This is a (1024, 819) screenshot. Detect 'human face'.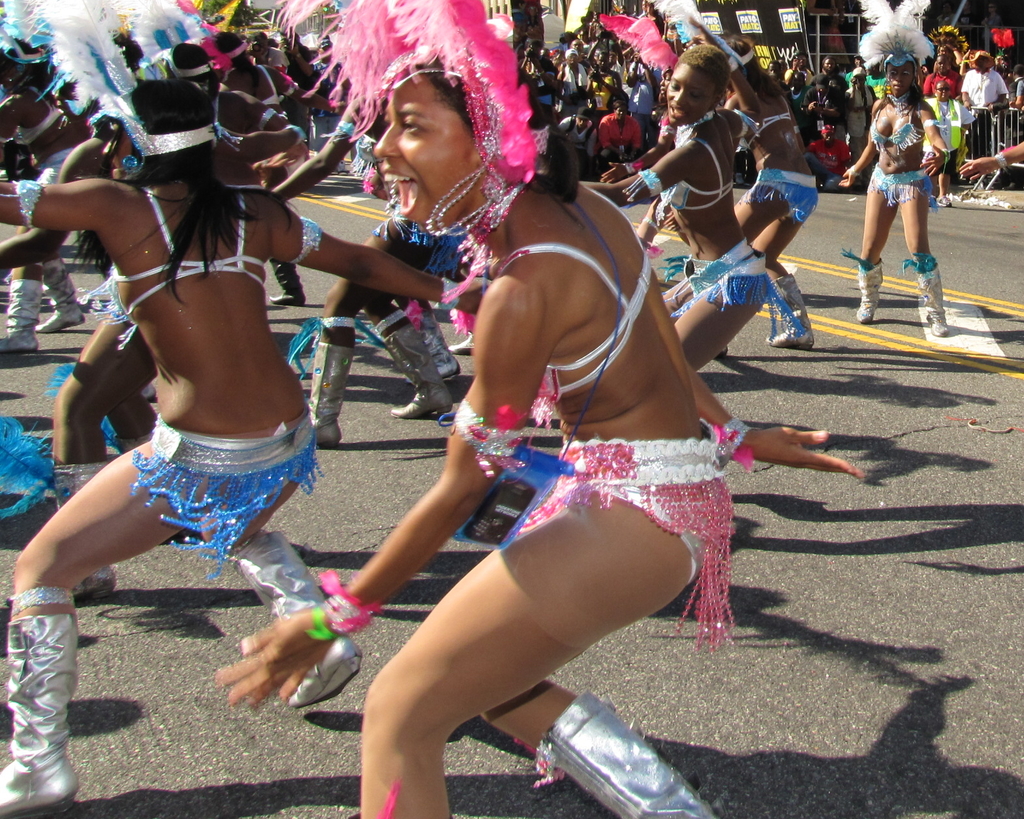
(x1=938, y1=46, x2=952, y2=61).
